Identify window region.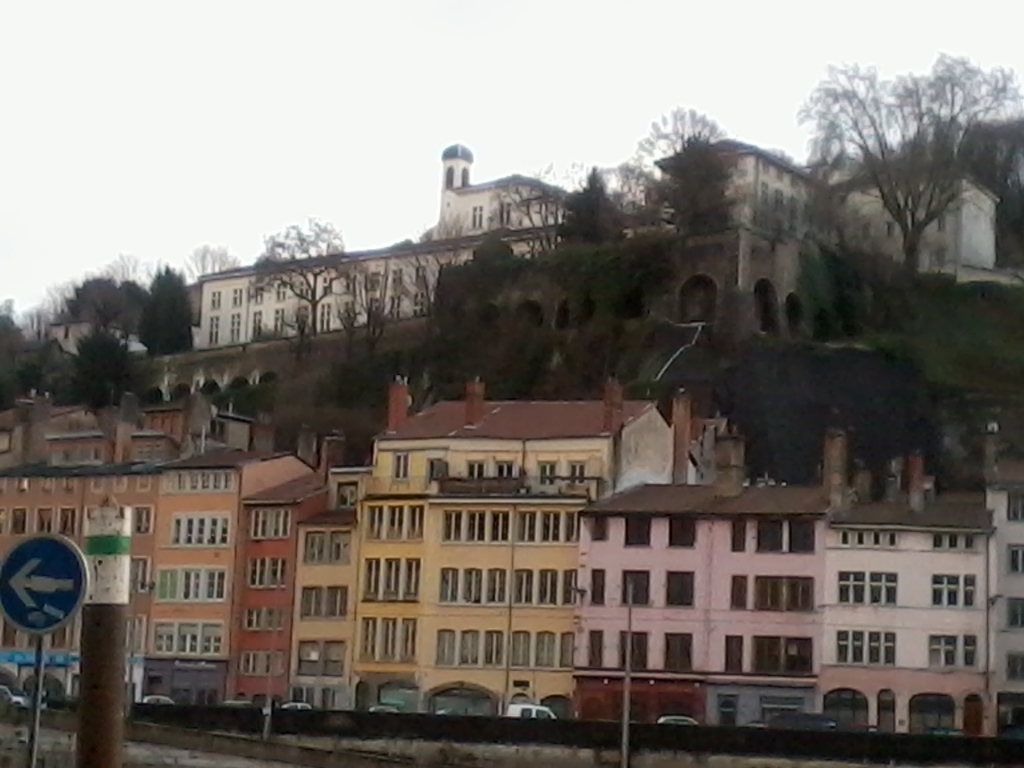
Region: x1=728 y1=516 x2=746 y2=553.
